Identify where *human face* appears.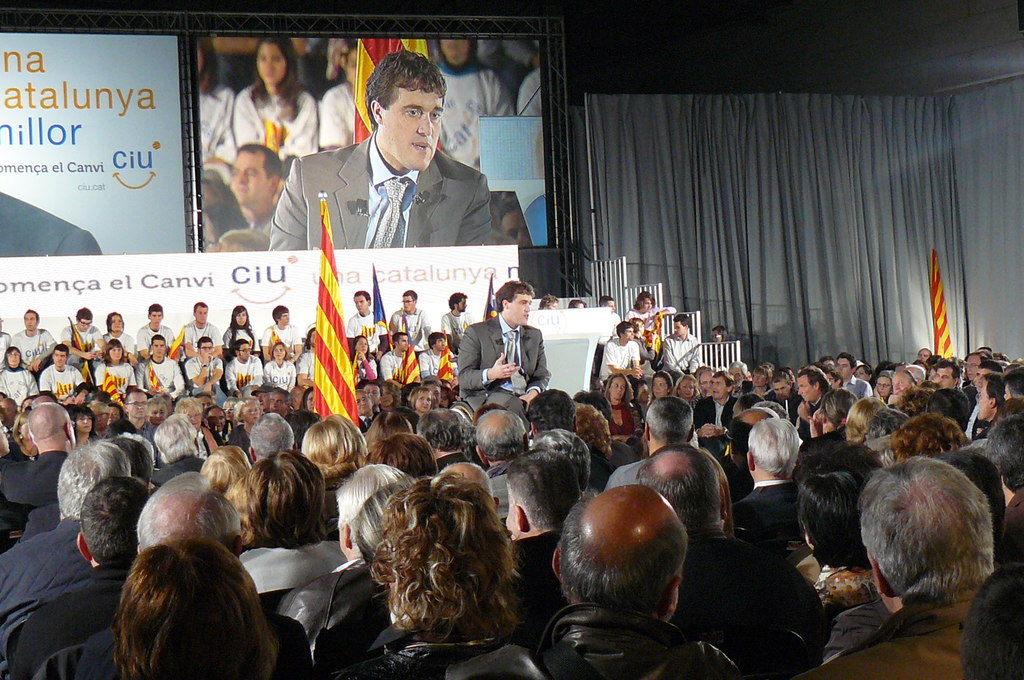
Appears at crop(975, 368, 991, 387).
